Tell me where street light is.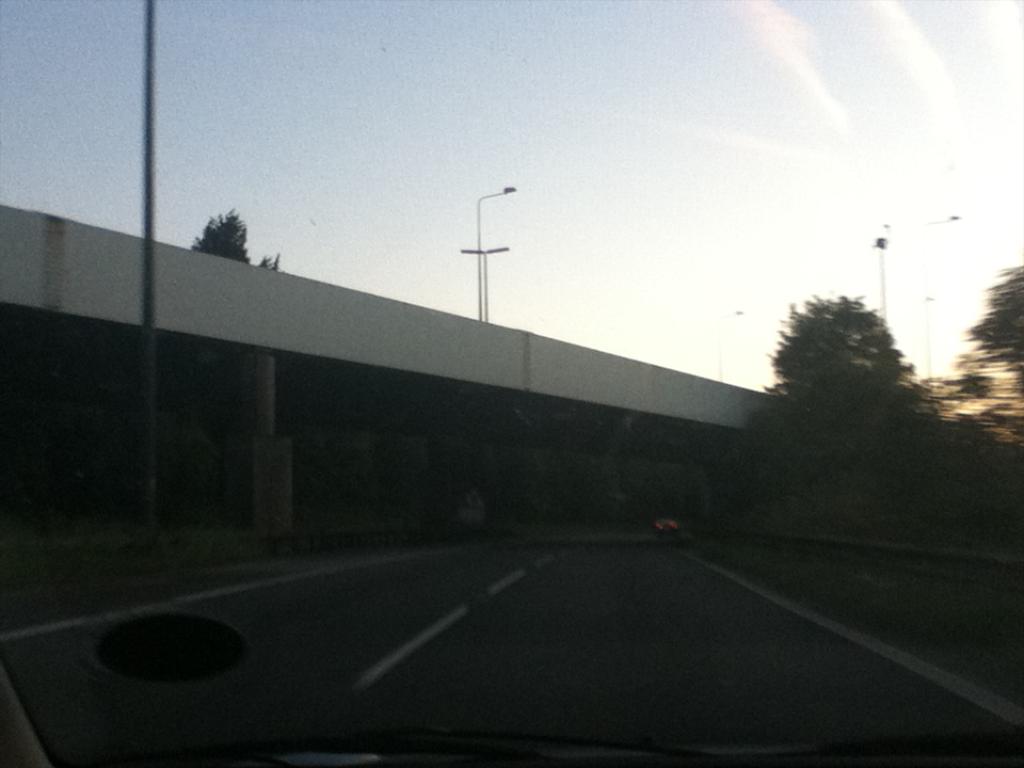
street light is at rect(458, 238, 513, 308).
